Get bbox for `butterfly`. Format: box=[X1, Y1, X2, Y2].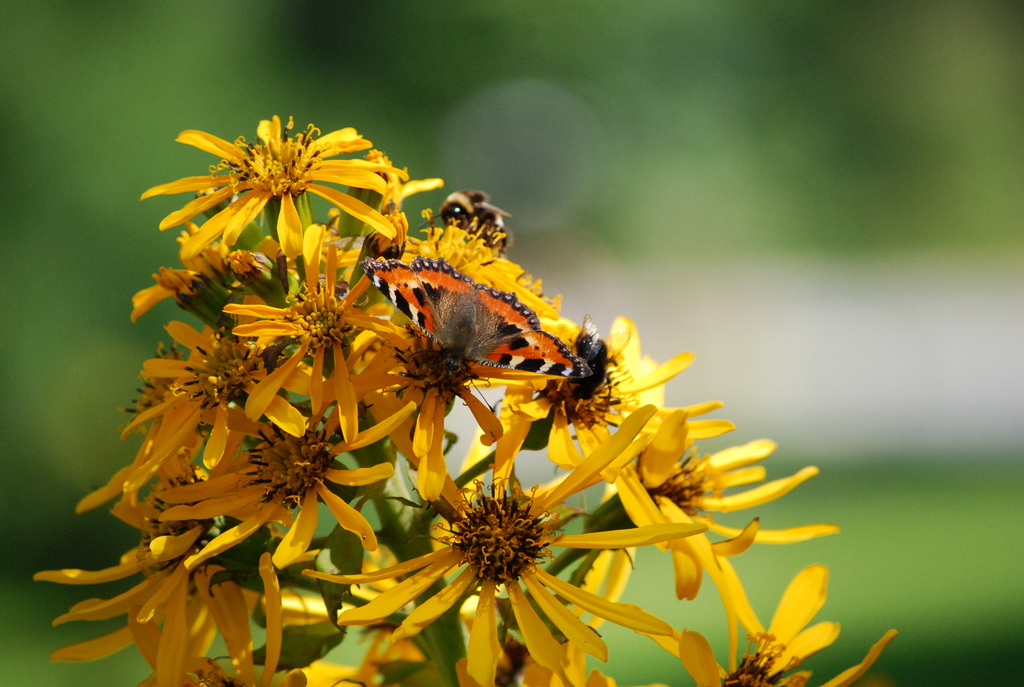
box=[366, 256, 585, 412].
